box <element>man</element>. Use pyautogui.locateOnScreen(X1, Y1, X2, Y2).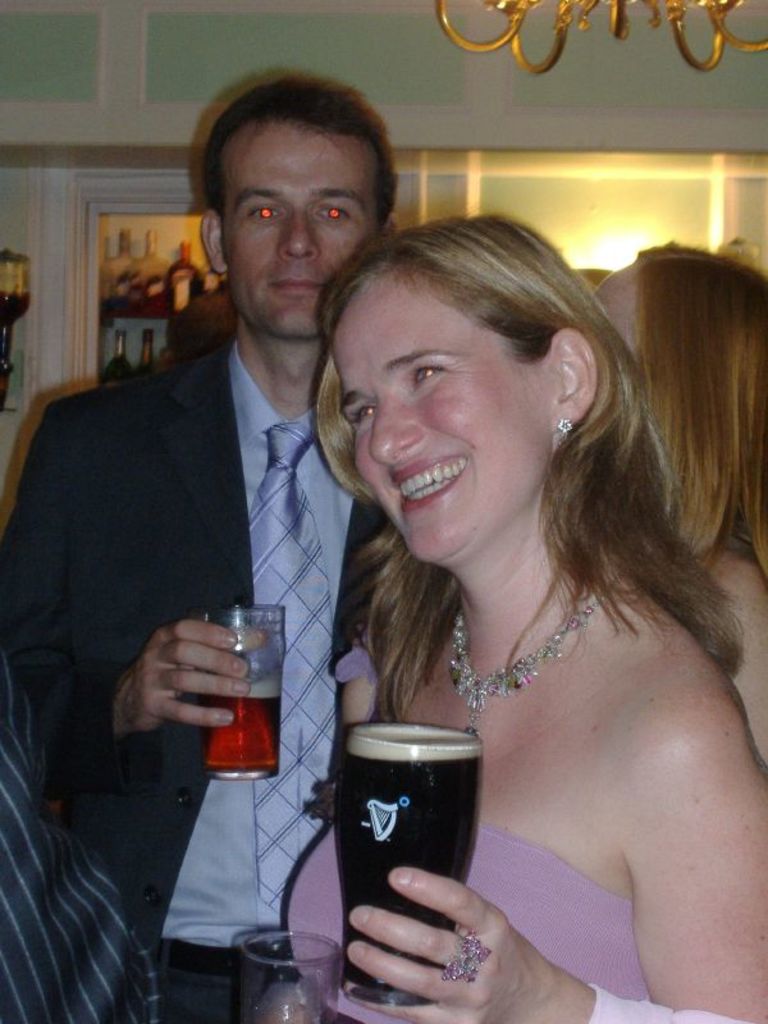
pyautogui.locateOnScreen(47, 93, 399, 951).
